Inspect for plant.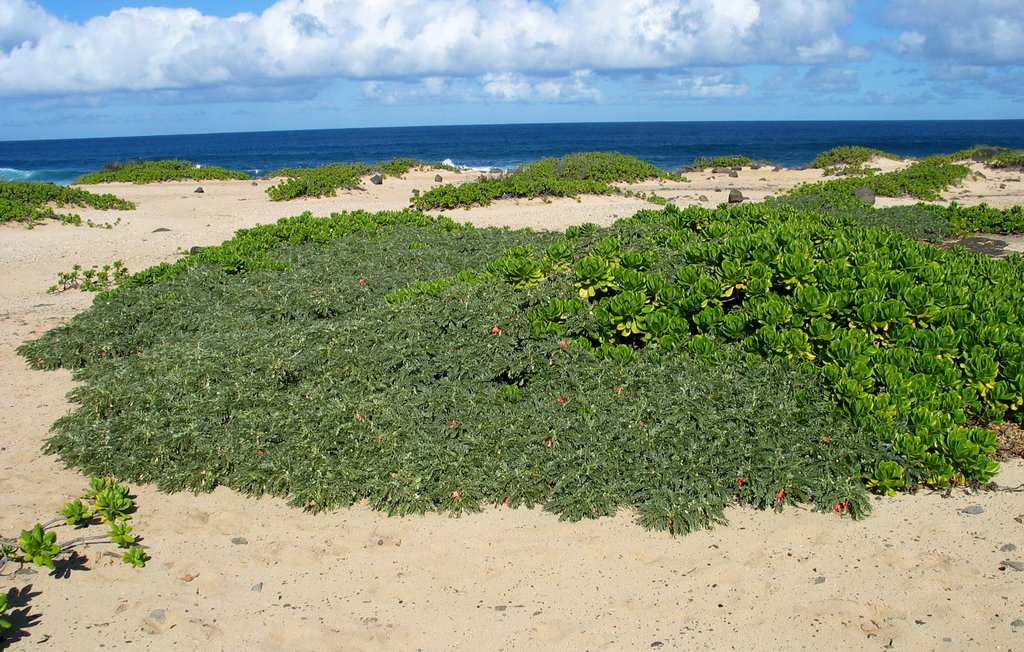
Inspection: rect(909, 134, 1023, 185).
